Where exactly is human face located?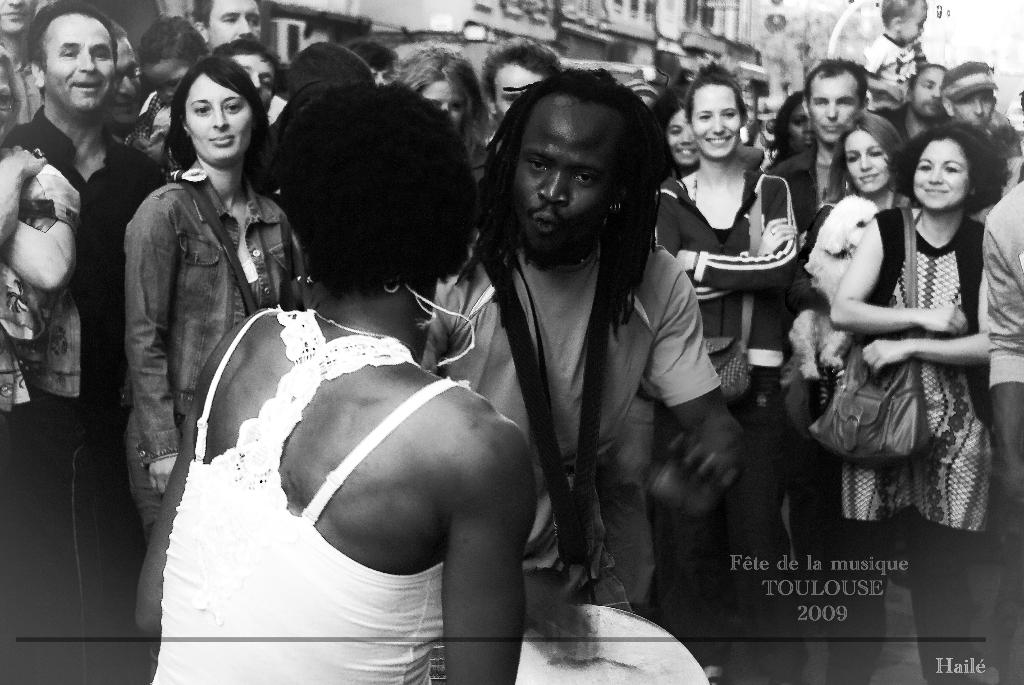
Its bounding box is [493,61,538,120].
